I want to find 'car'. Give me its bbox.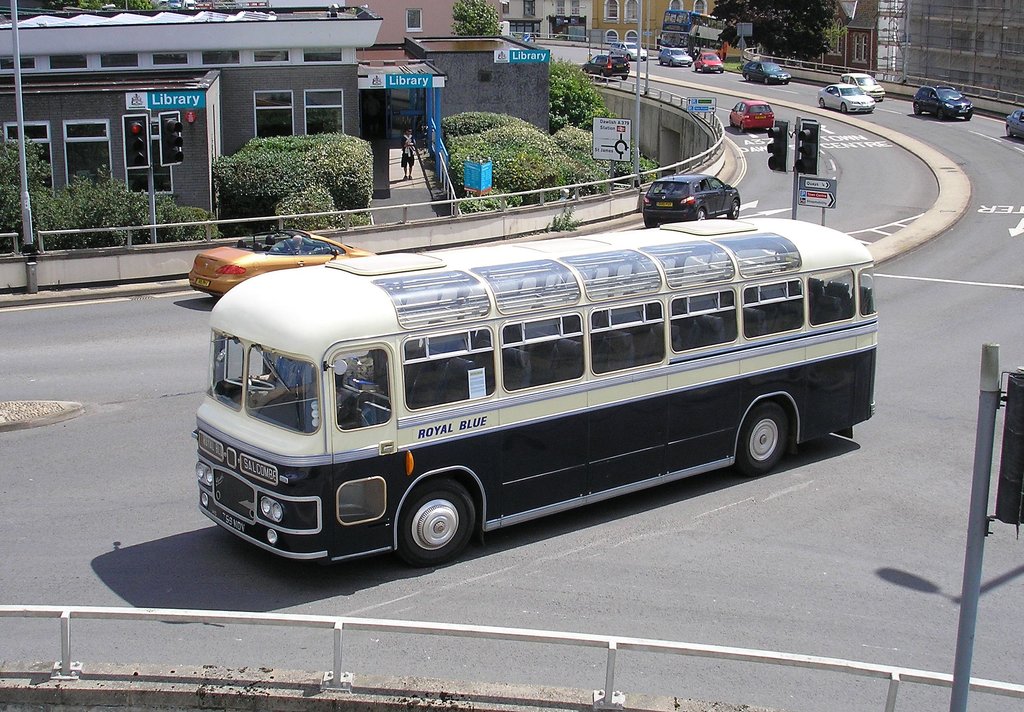
916,83,968,121.
